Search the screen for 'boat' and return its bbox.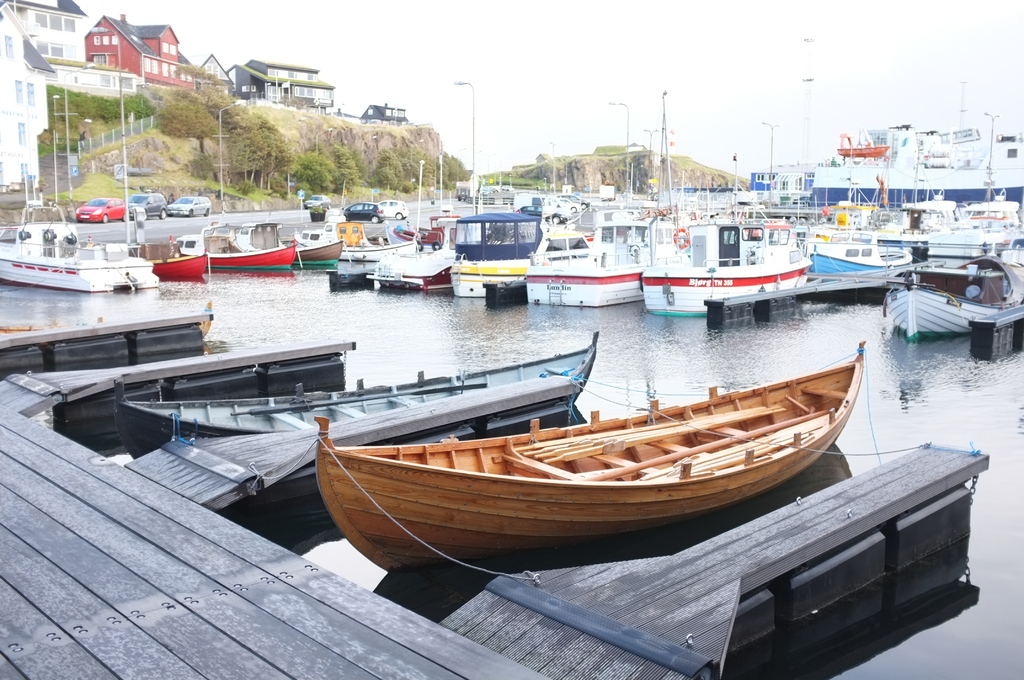
Found: BBox(289, 328, 892, 567).
